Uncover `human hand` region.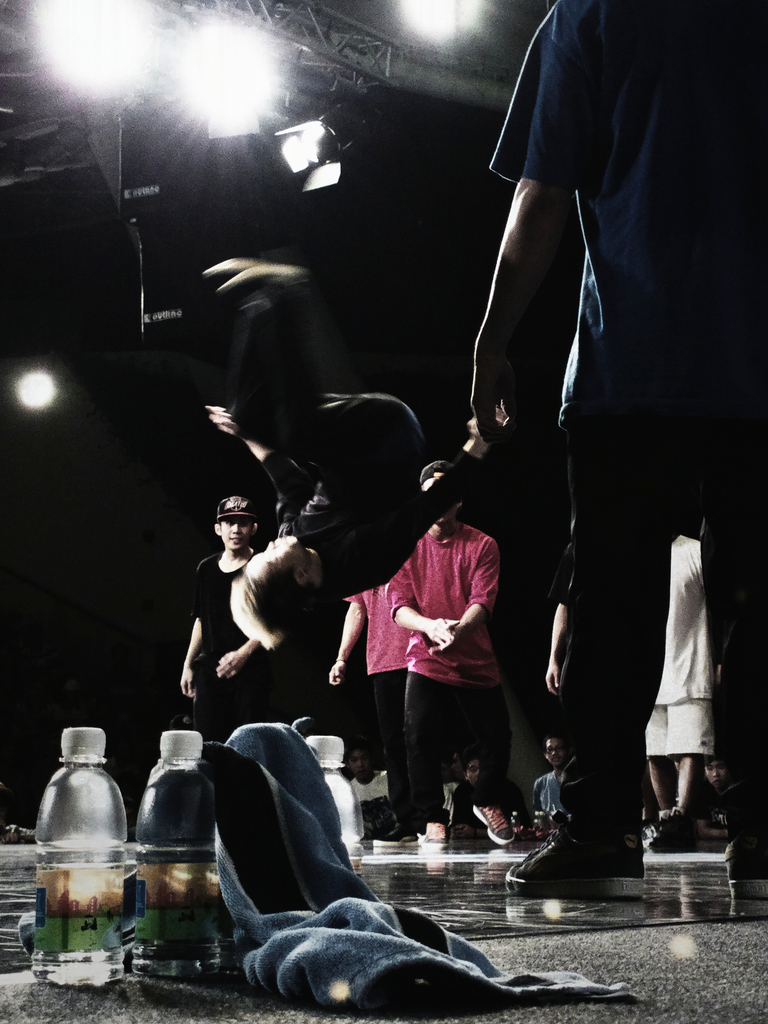
Uncovered: 325, 662, 343, 691.
